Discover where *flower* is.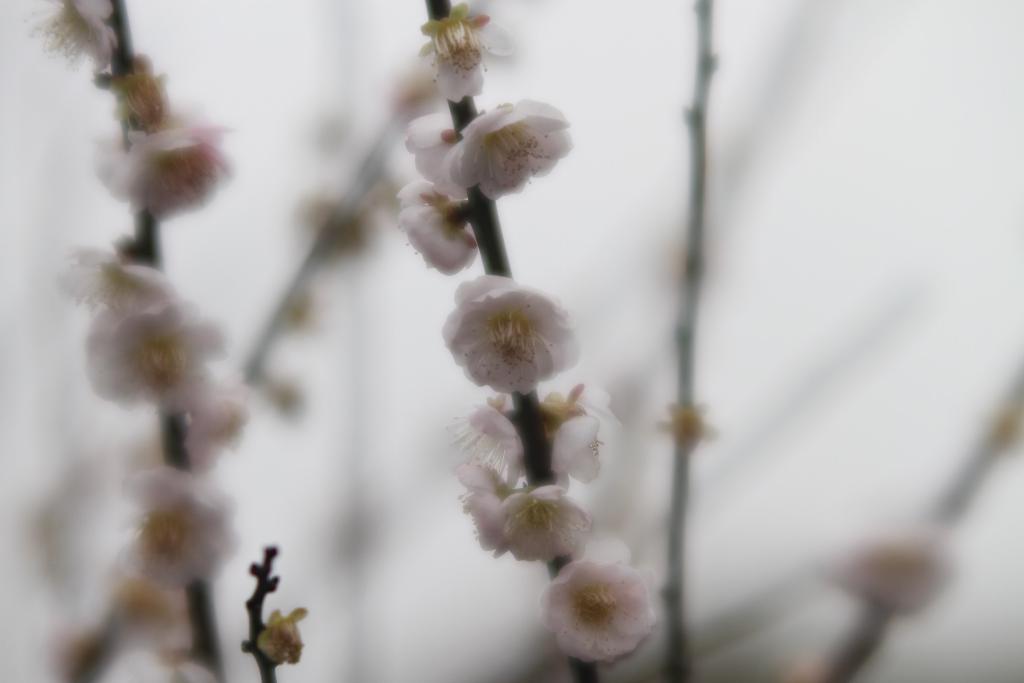
Discovered at l=438, t=393, r=531, b=493.
